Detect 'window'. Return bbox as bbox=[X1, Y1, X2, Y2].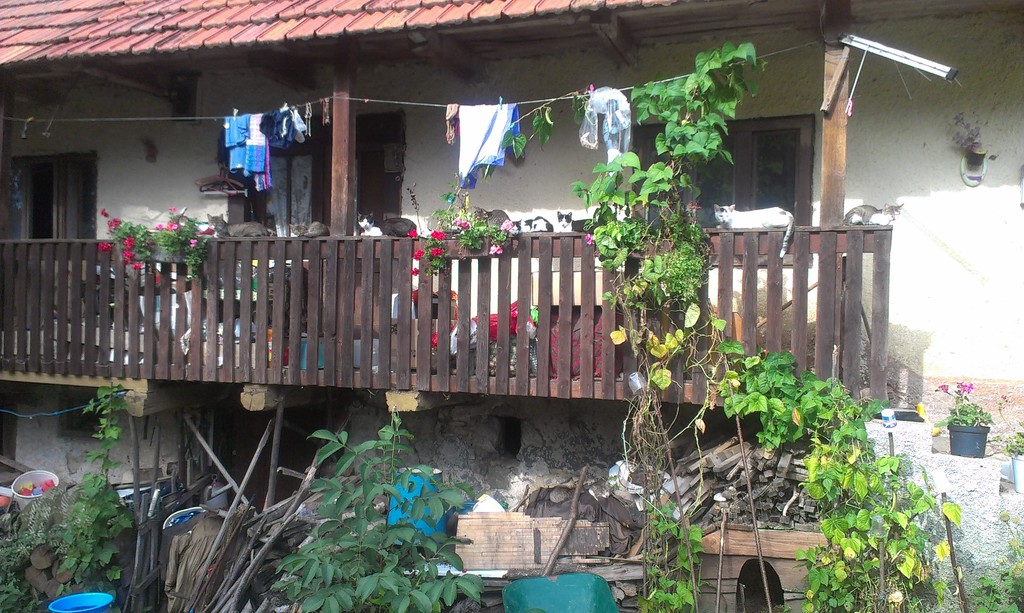
bbox=[1, 154, 98, 264].
